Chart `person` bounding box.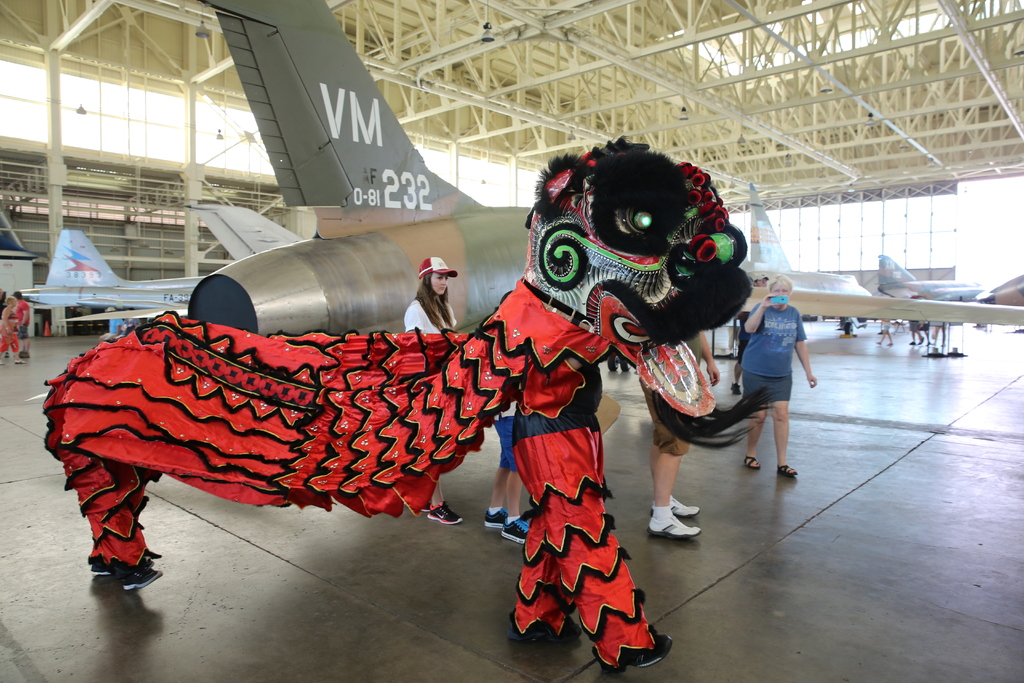
Charted: <bbox>122, 306, 141, 328</bbox>.
